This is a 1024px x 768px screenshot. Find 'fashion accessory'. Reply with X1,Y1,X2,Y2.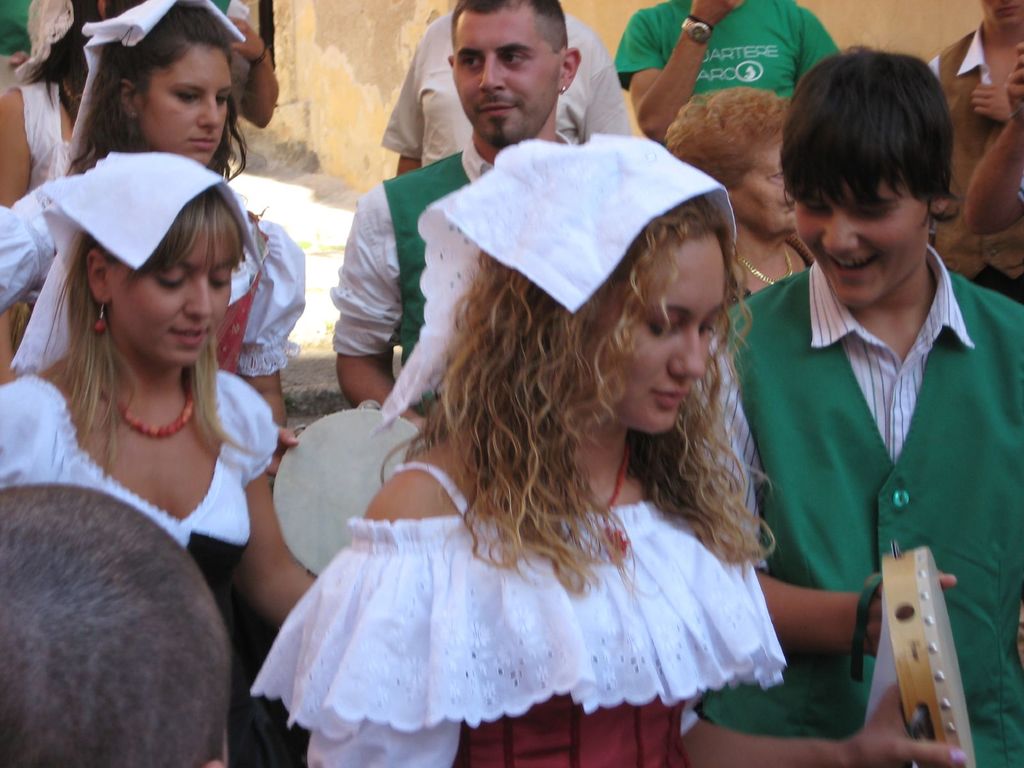
556,83,567,95.
